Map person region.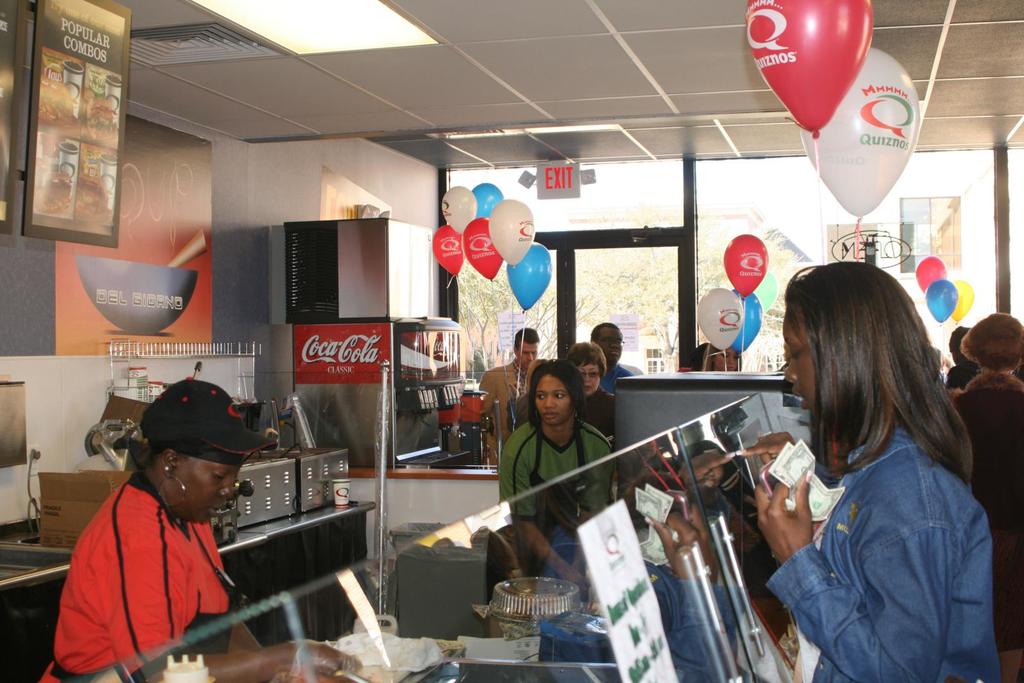
Mapped to locate(476, 330, 545, 463).
